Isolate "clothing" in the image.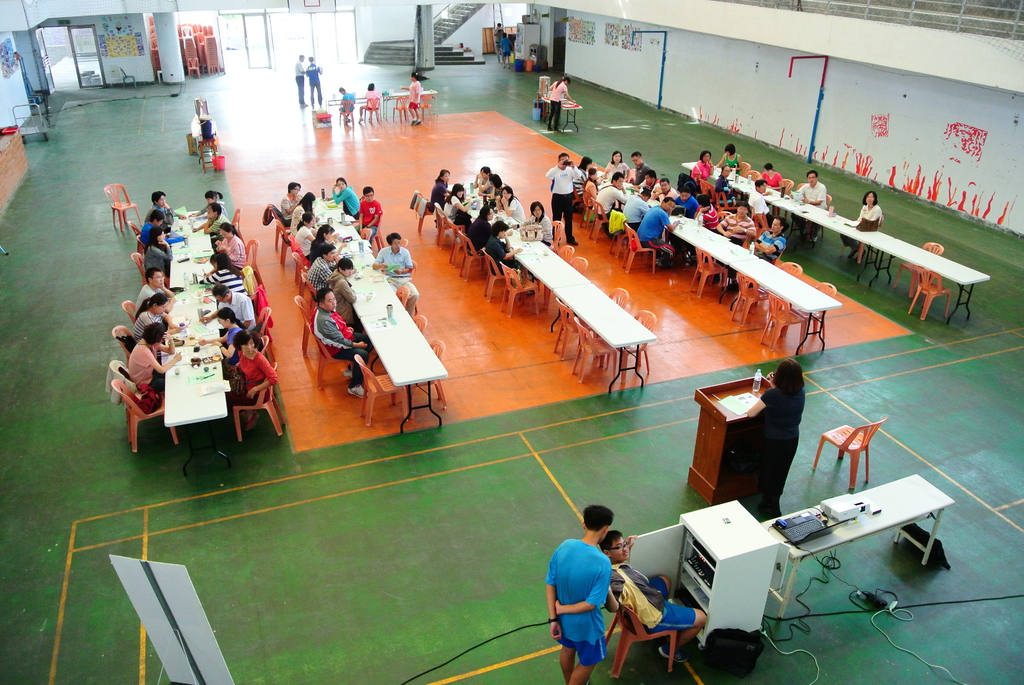
Isolated region: x1=136 y1=281 x2=168 y2=308.
